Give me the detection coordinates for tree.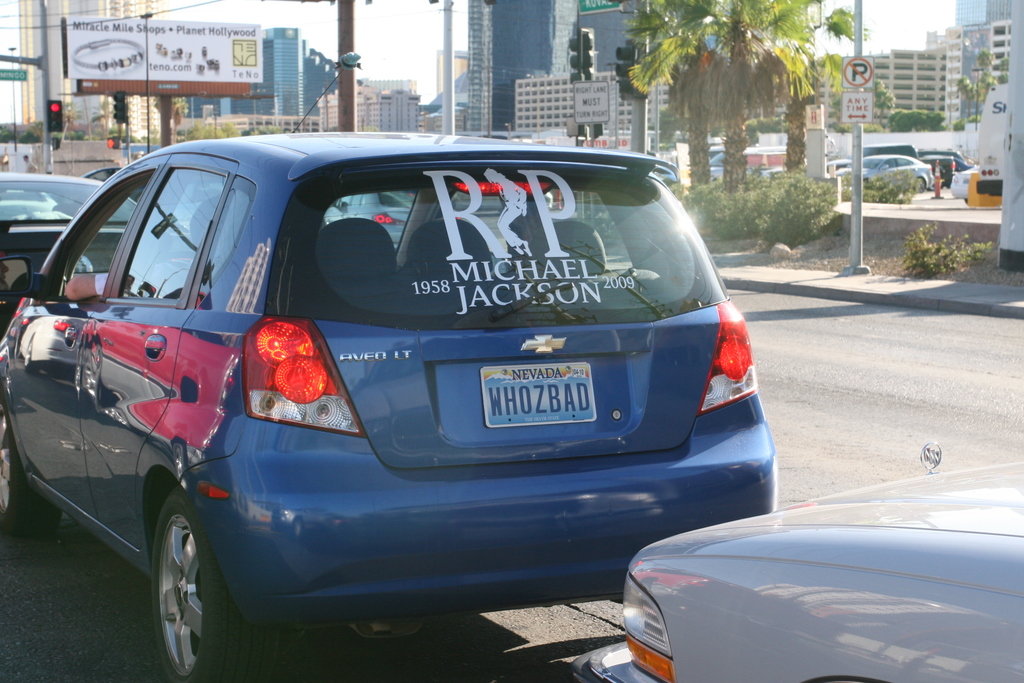
x1=973, y1=48, x2=1001, y2=108.
